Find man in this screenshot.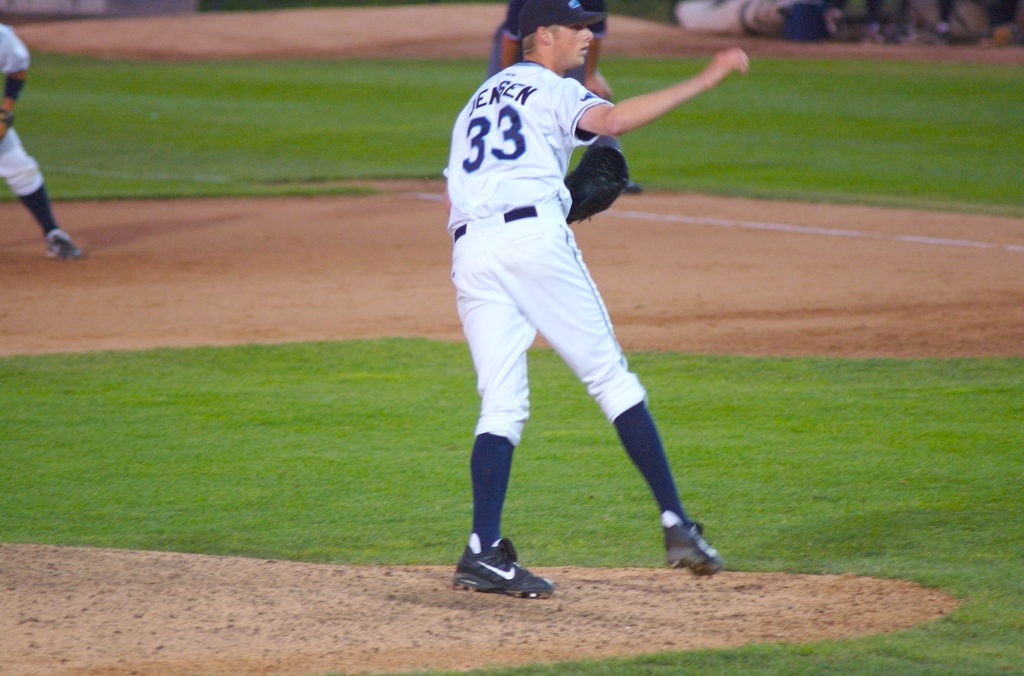
The bounding box for man is [421, 13, 755, 580].
